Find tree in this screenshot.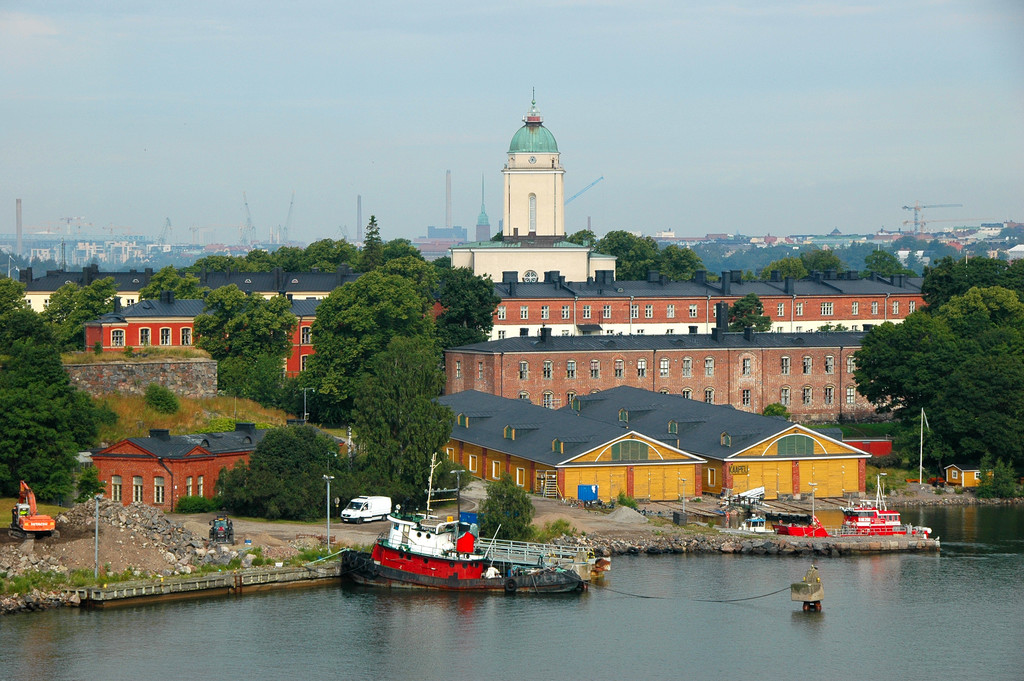
The bounding box for tree is x1=594, y1=225, x2=665, y2=279.
